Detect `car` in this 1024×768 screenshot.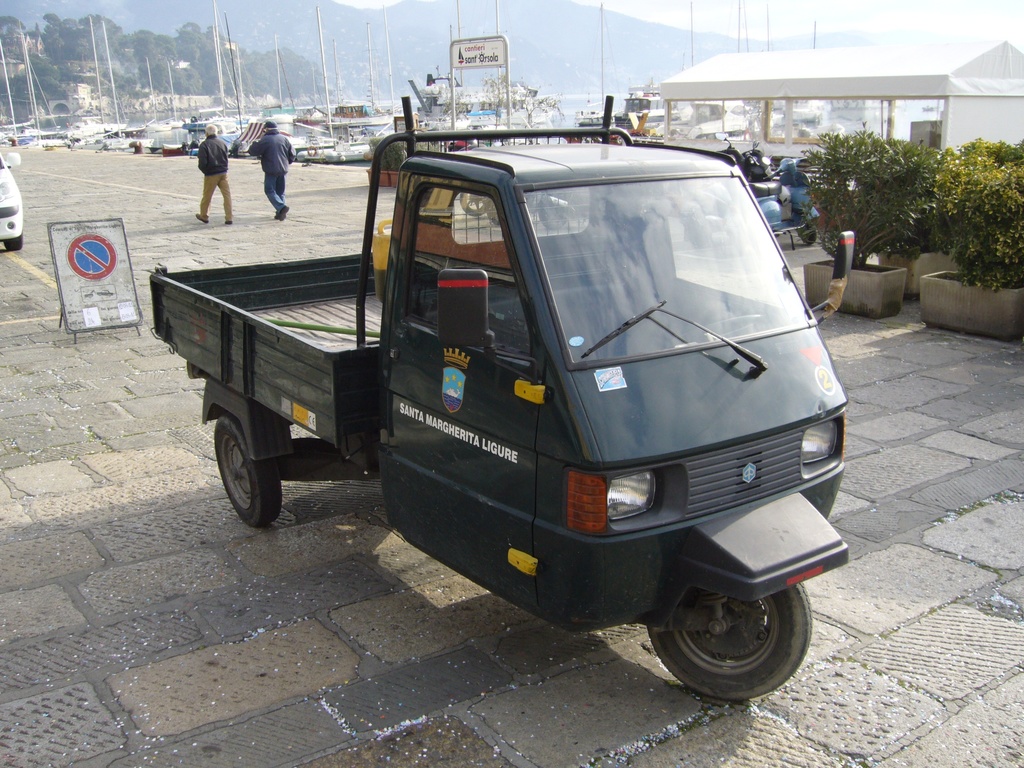
Detection: 0:151:21:252.
